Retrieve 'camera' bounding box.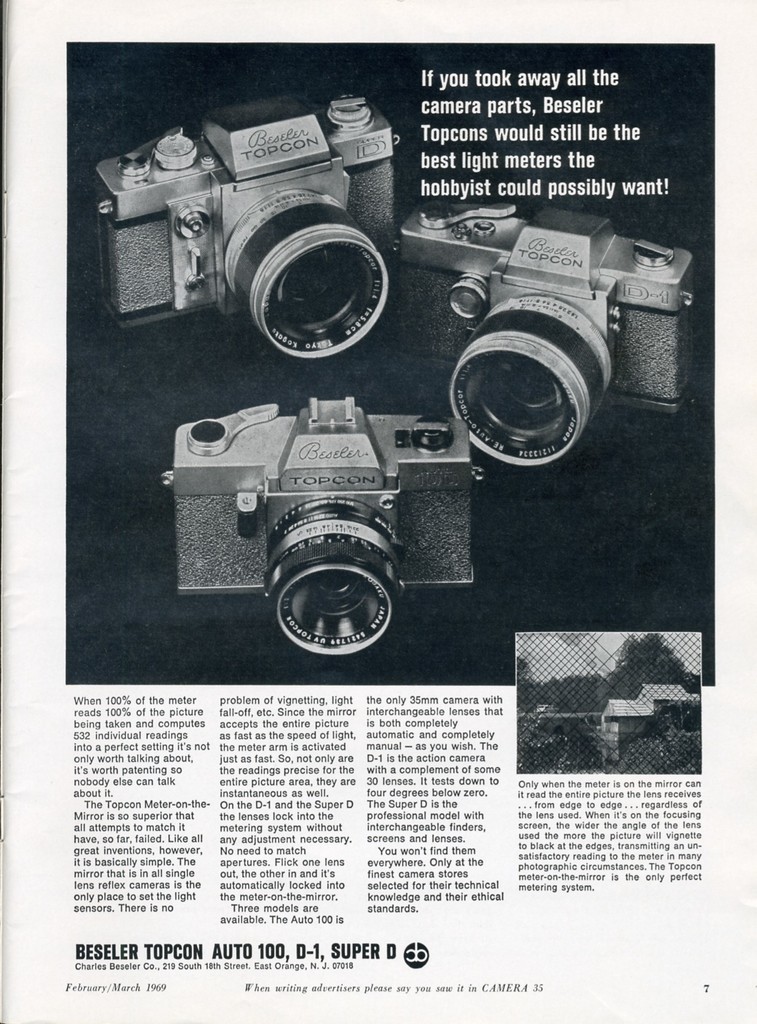
Bounding box: (97, 99, 404, 362).
